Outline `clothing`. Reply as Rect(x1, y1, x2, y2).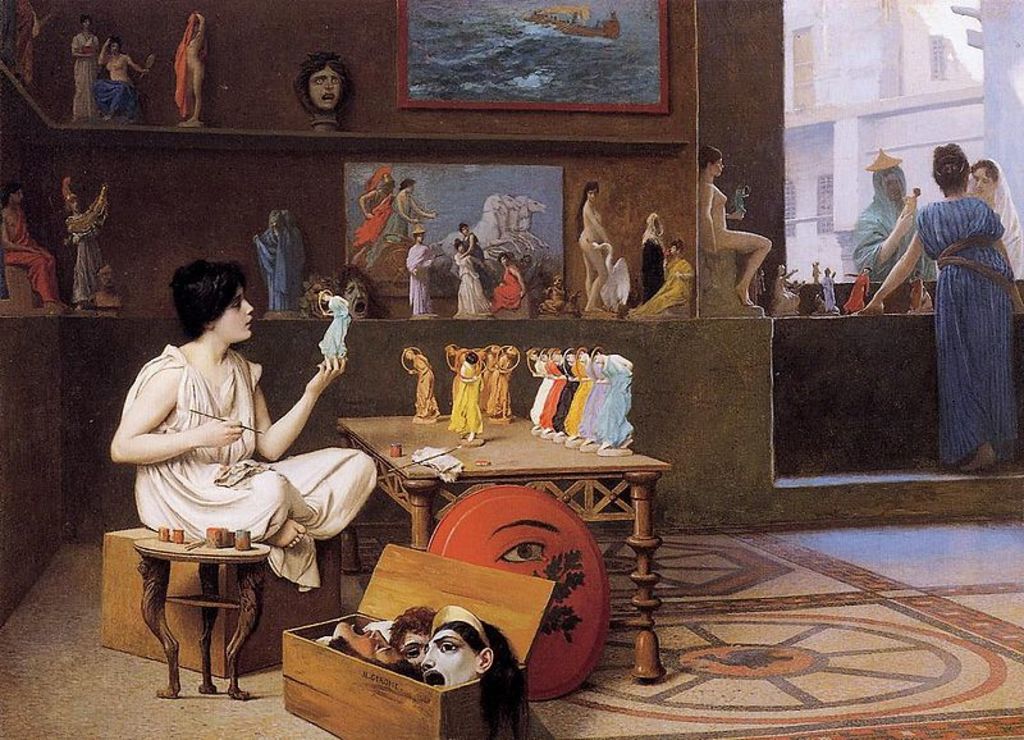
Rect(316, 300, 360, 358).
